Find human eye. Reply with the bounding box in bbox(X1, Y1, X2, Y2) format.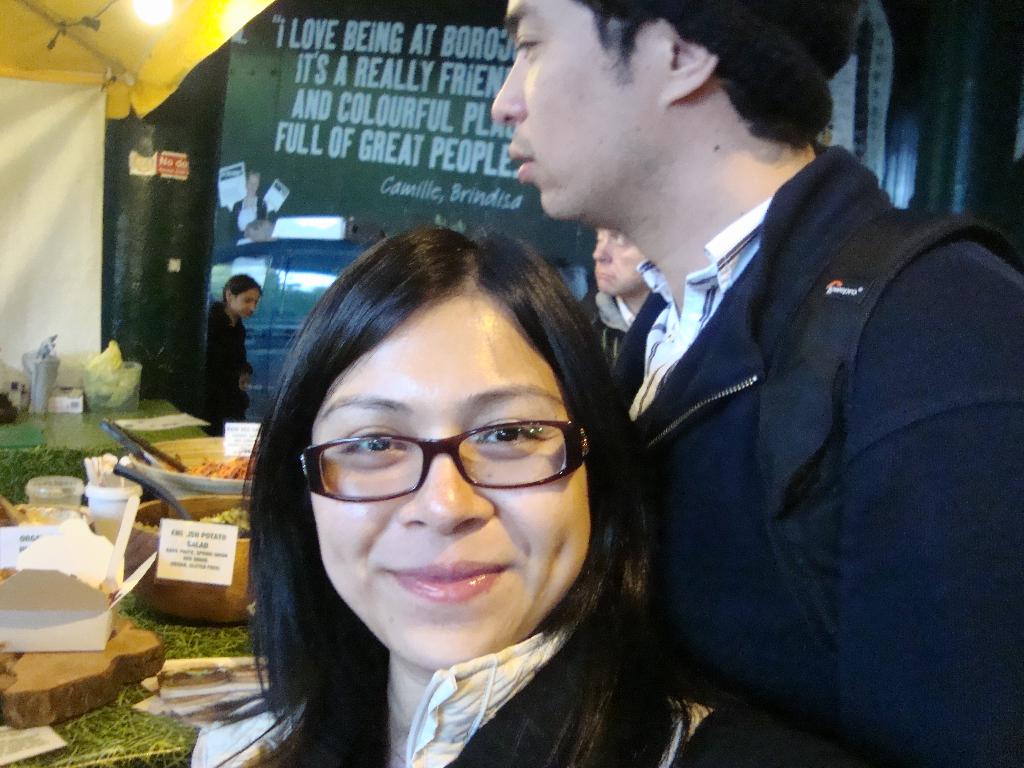
bbox(468, 408, 535, 458).
